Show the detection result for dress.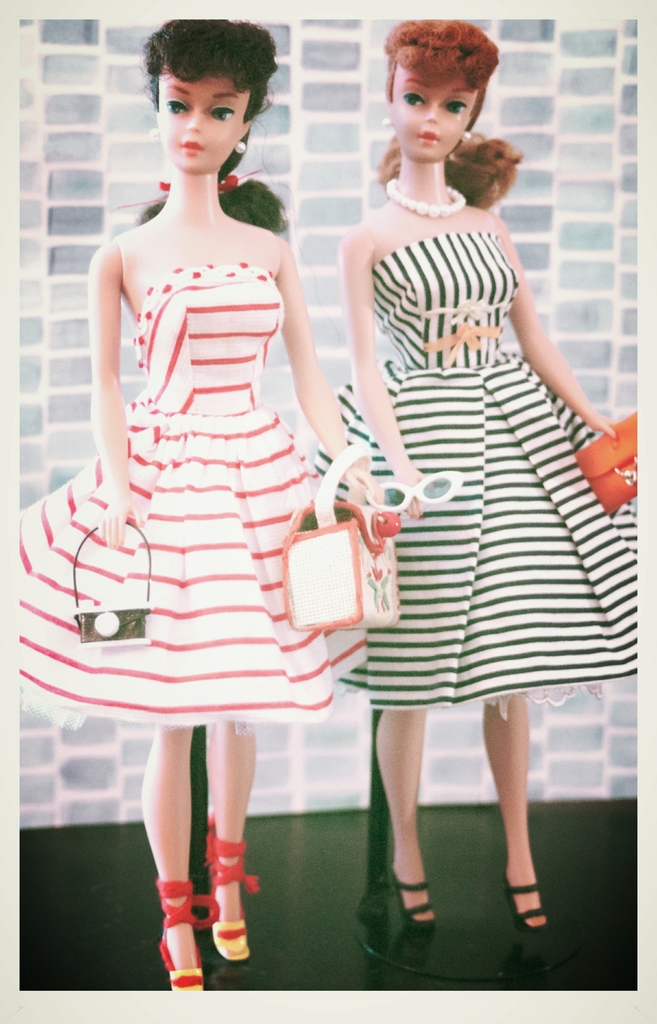
16, 264, 368, 725.
